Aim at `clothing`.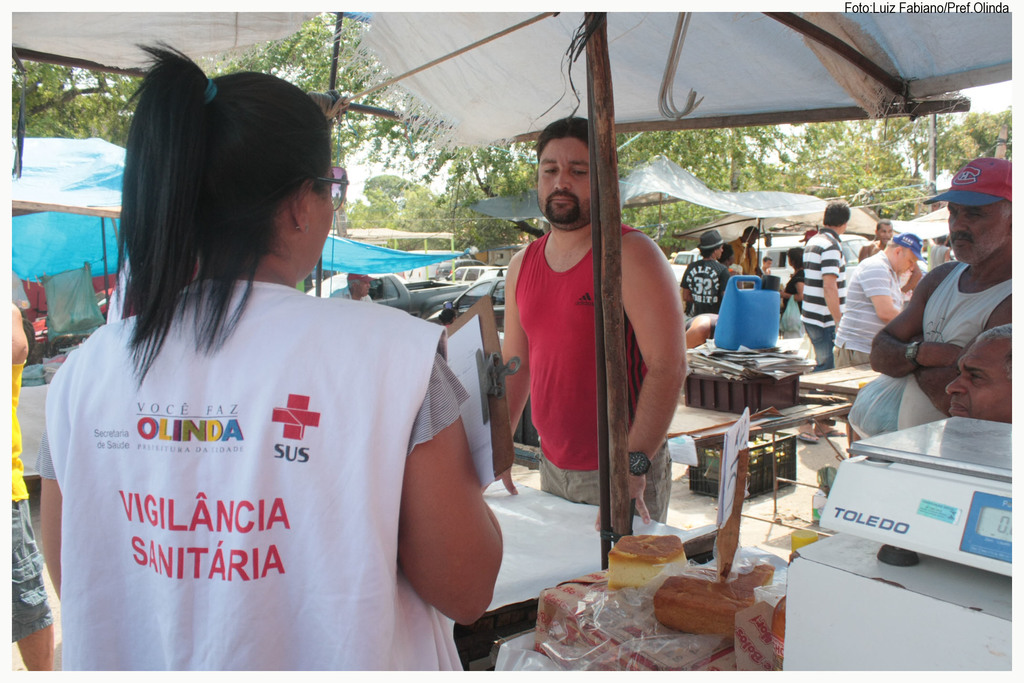
Aimed at (left=795, top=226, right=852, bottom=378).
